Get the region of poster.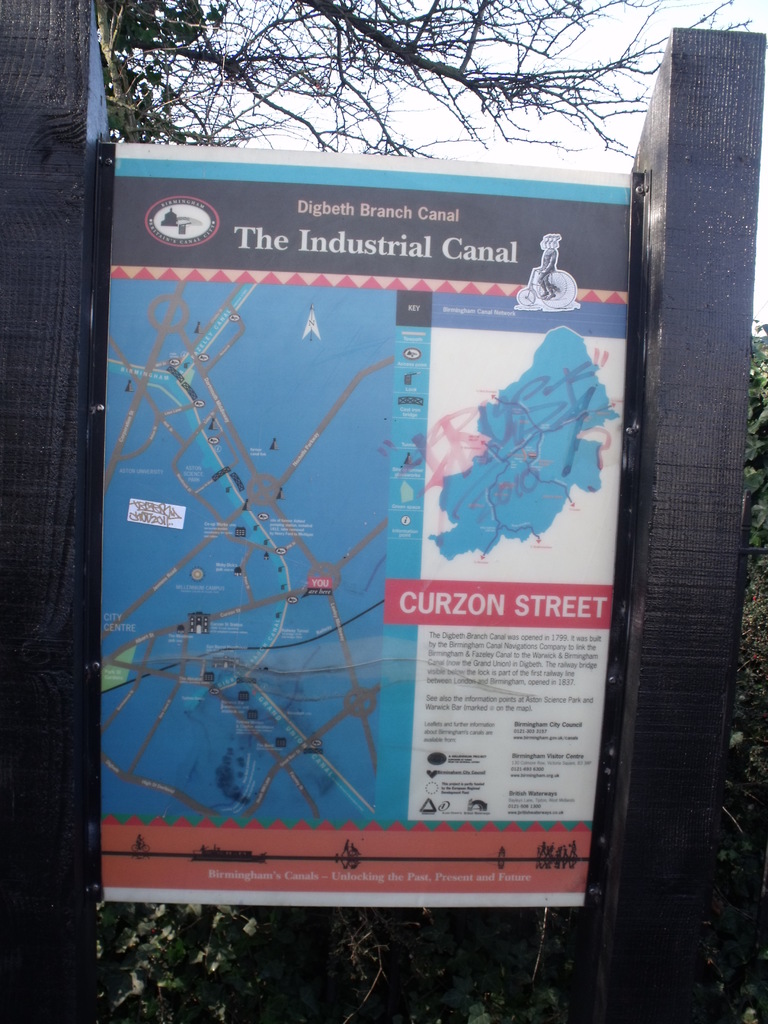
[102,143,632,908].
